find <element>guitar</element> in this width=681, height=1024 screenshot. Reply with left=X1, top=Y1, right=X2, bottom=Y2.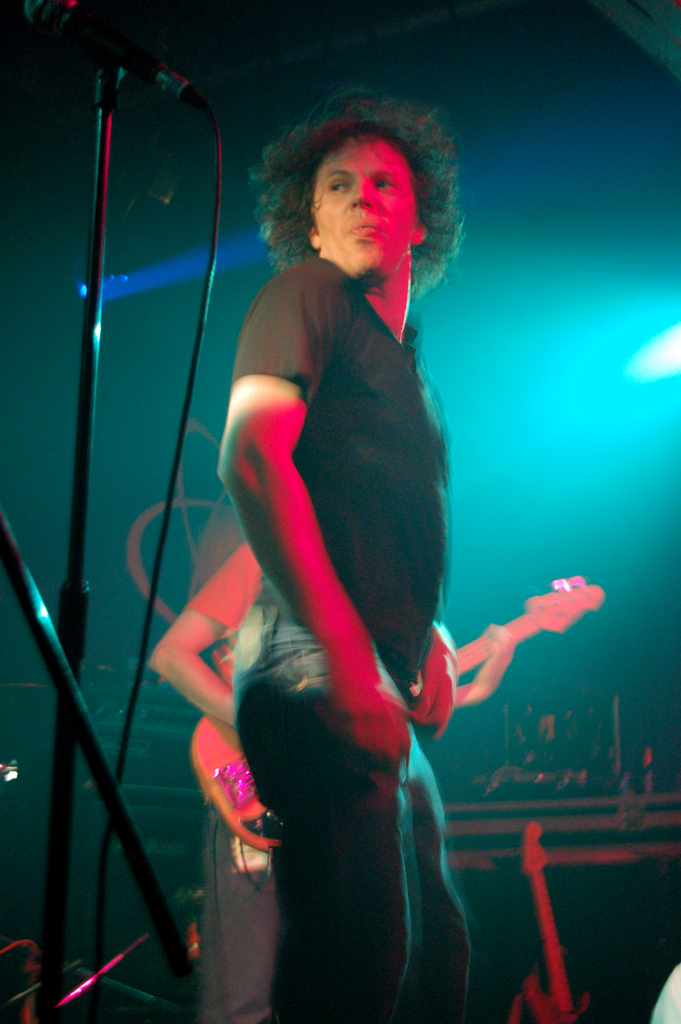
left=511, top=827, right=595, bottom=1023.
